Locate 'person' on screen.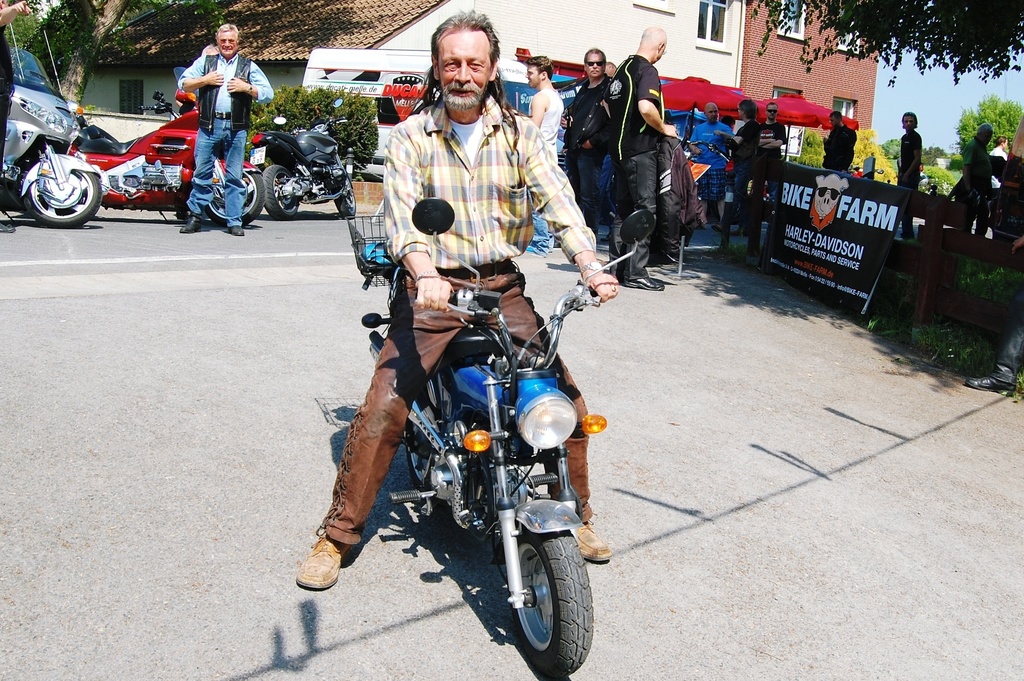
On screen at <box>966,230,1023,397</box>.
